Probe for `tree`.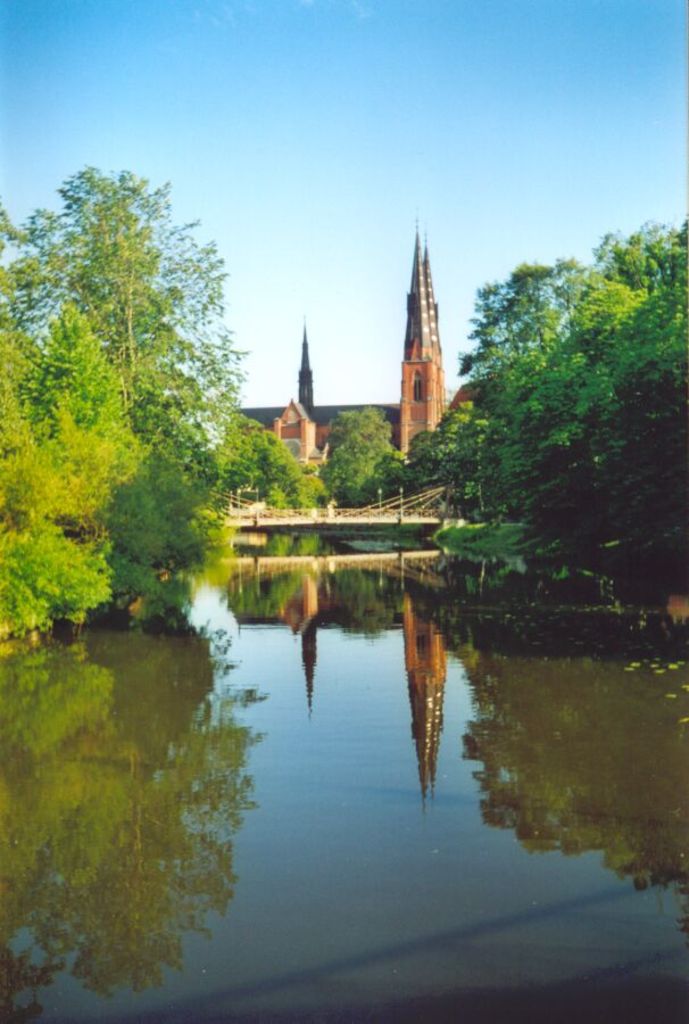
Probe result: (left=0, top=363, right=142, bottom=621).
